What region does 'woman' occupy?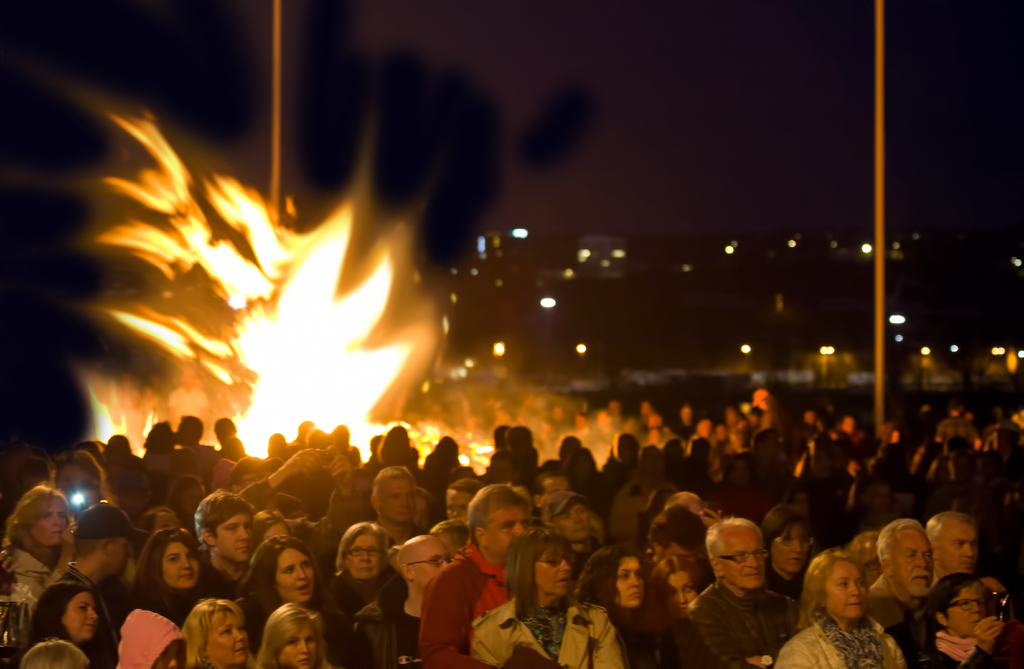
bbox=(179, 595, 256, 668).
